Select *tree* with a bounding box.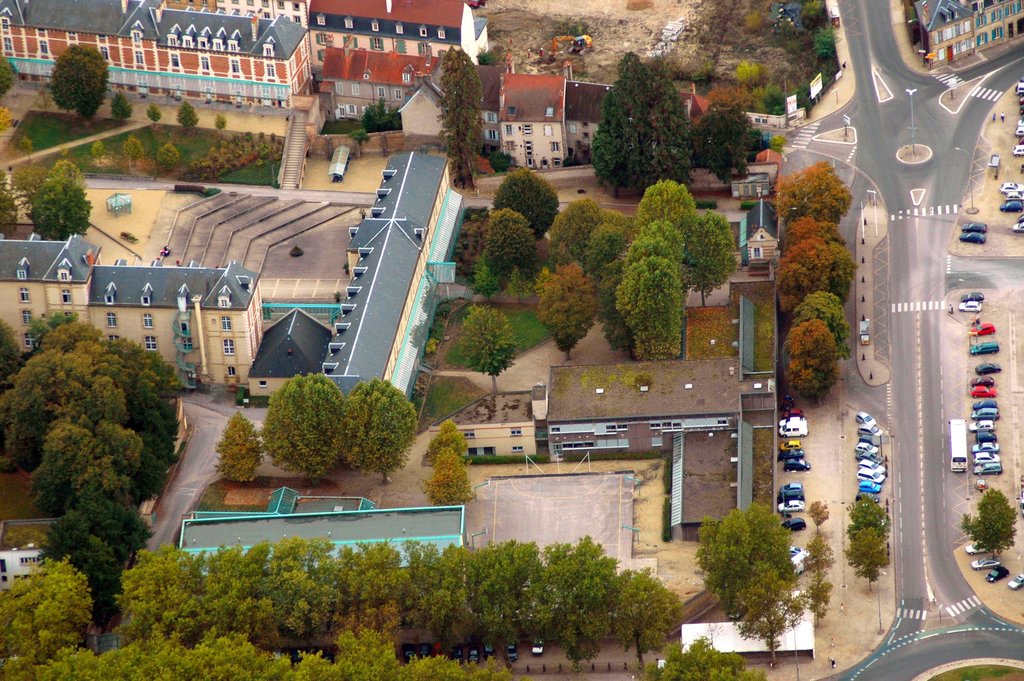
<box>788,325,838,404</box>.
